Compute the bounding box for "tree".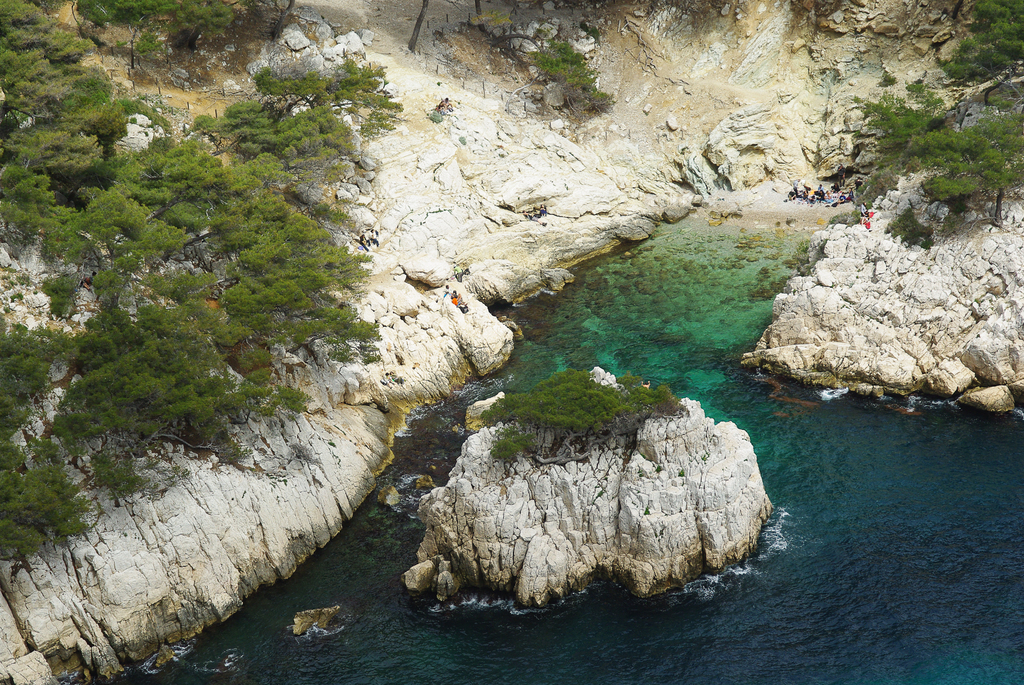
852,81,968,201.
